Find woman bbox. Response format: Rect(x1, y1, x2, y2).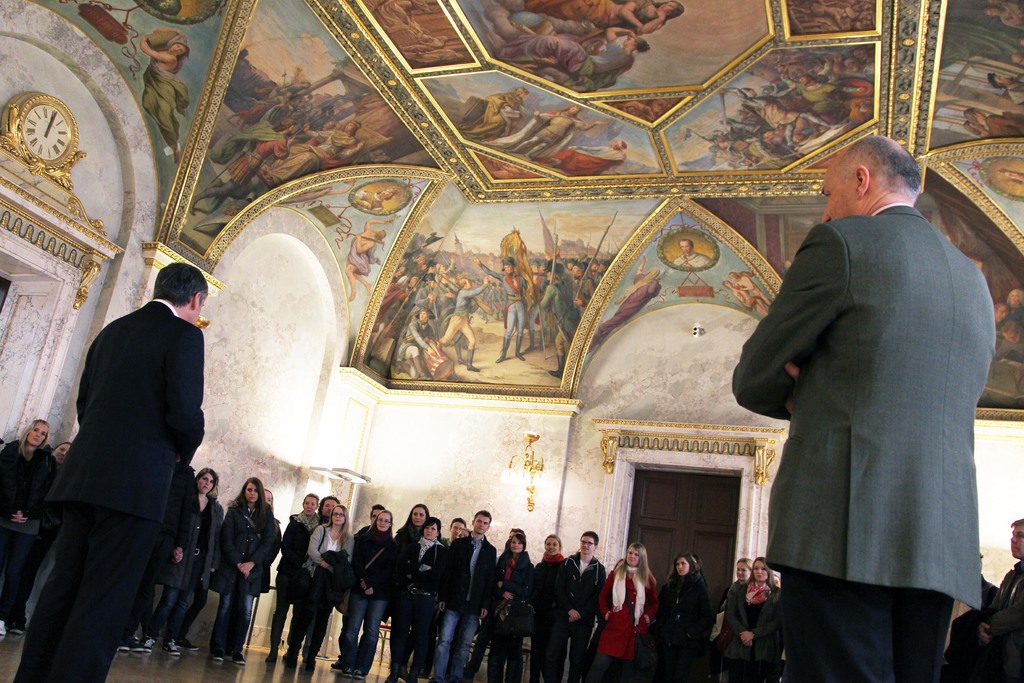
Rect(294, 506, 351, 670).
